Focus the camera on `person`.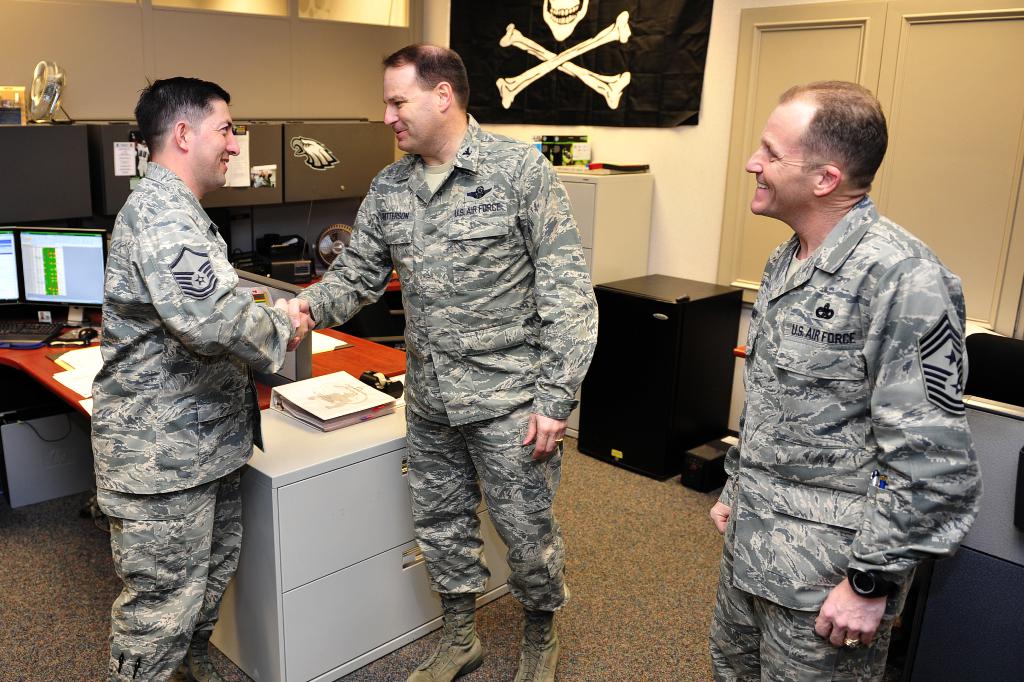
Focus region: [90,76,316,681].
